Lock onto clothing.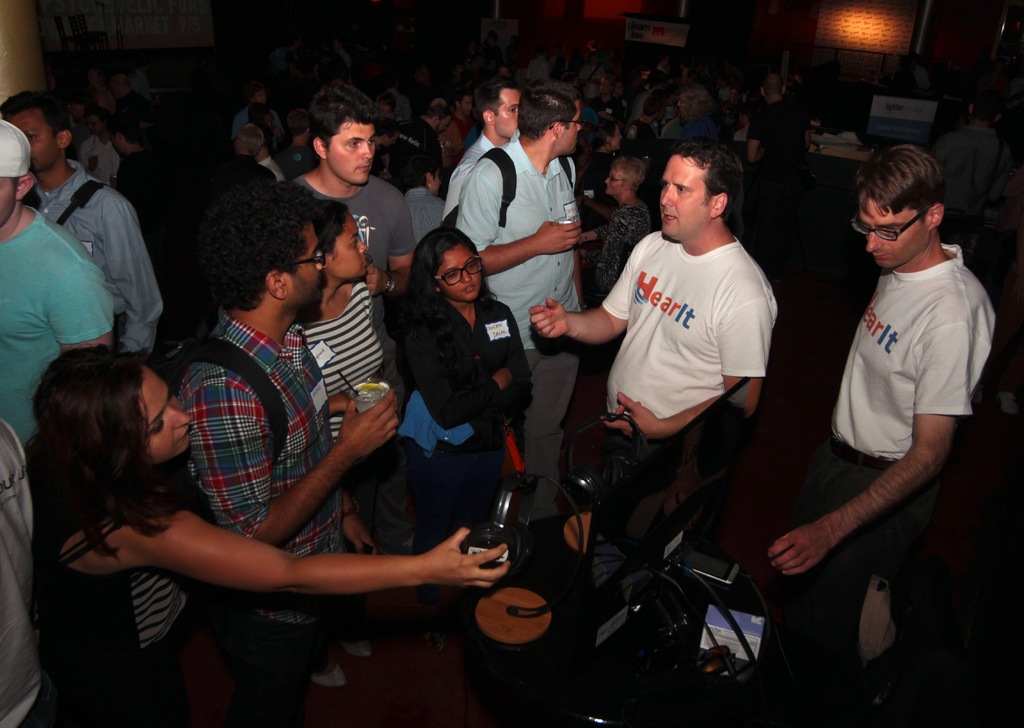
Locked: locate(286, 175, 414, 273).
